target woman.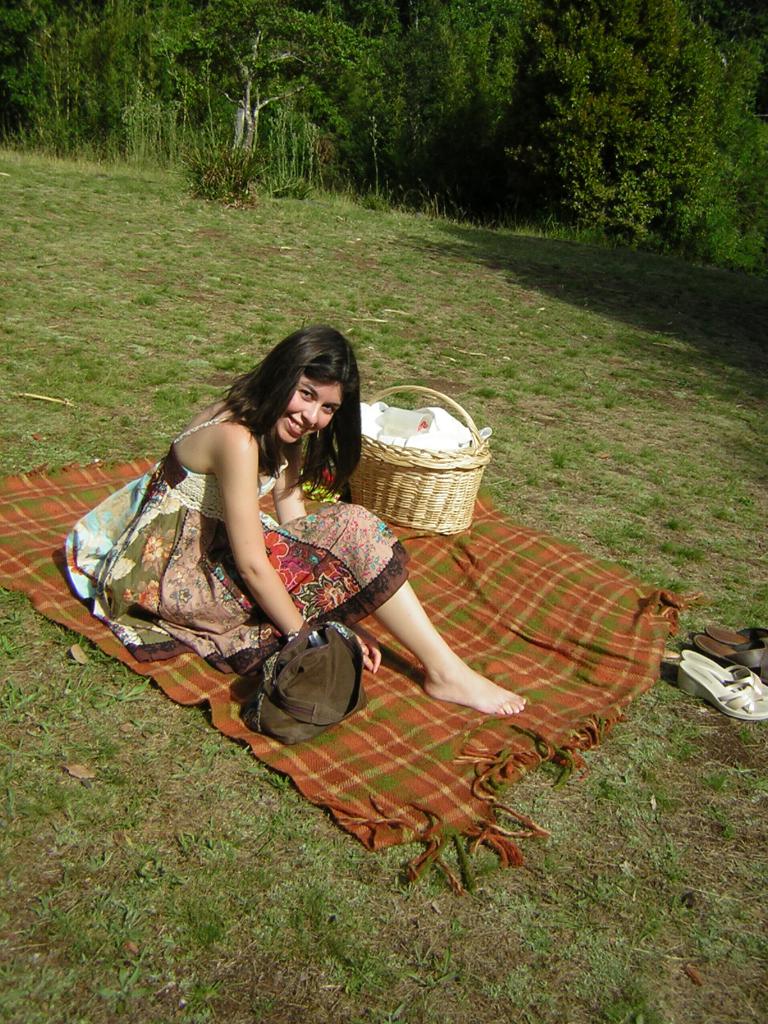
Target region: region(67, 326, 528, 719).
